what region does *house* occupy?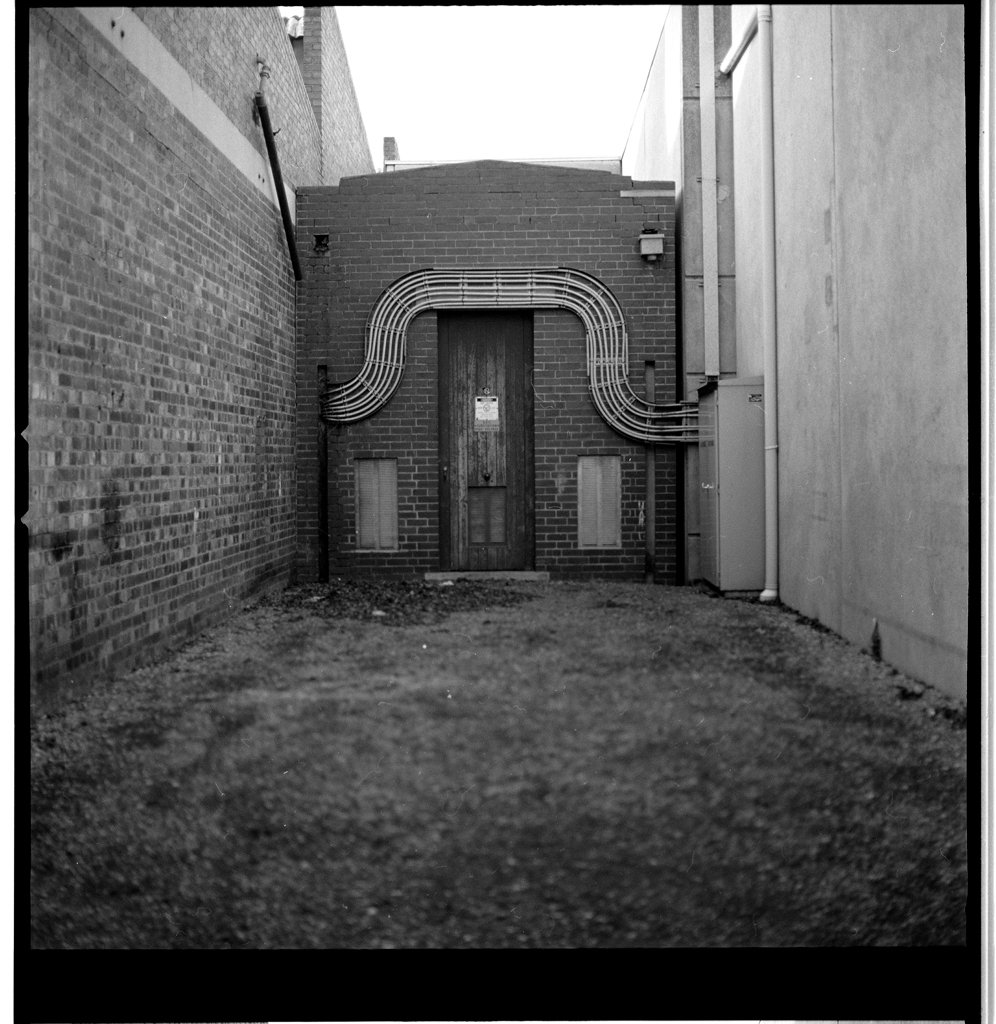
{"left": 275, "top": 142, "right": 685, "bottom": 583}.
